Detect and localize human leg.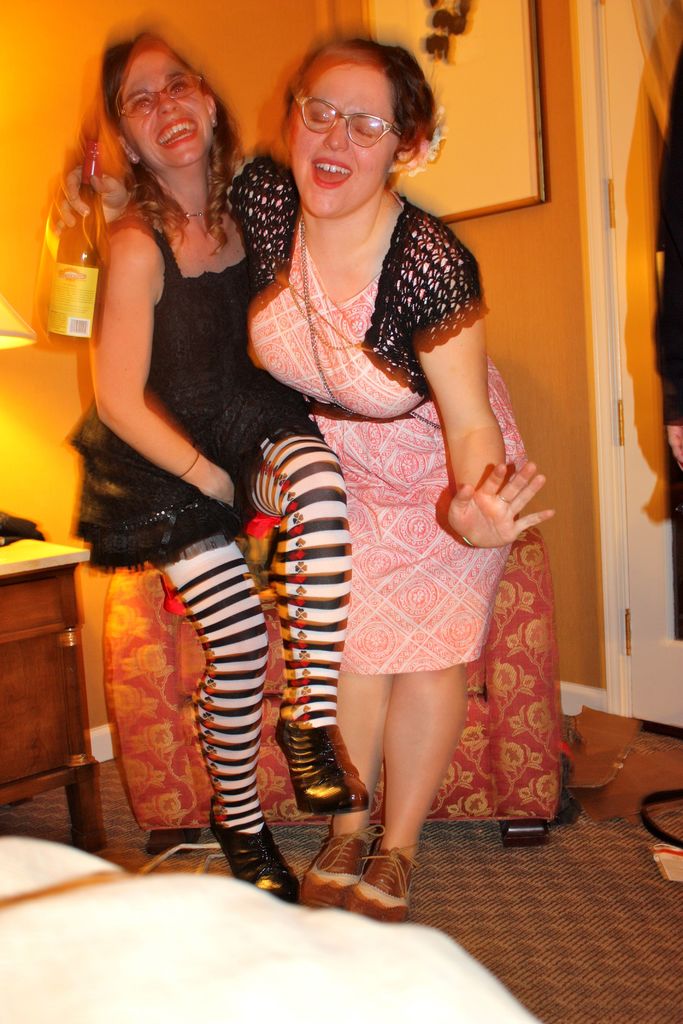
Localized at {"left": 300, "top": 412, "right": 396, "bottom": 895}.
